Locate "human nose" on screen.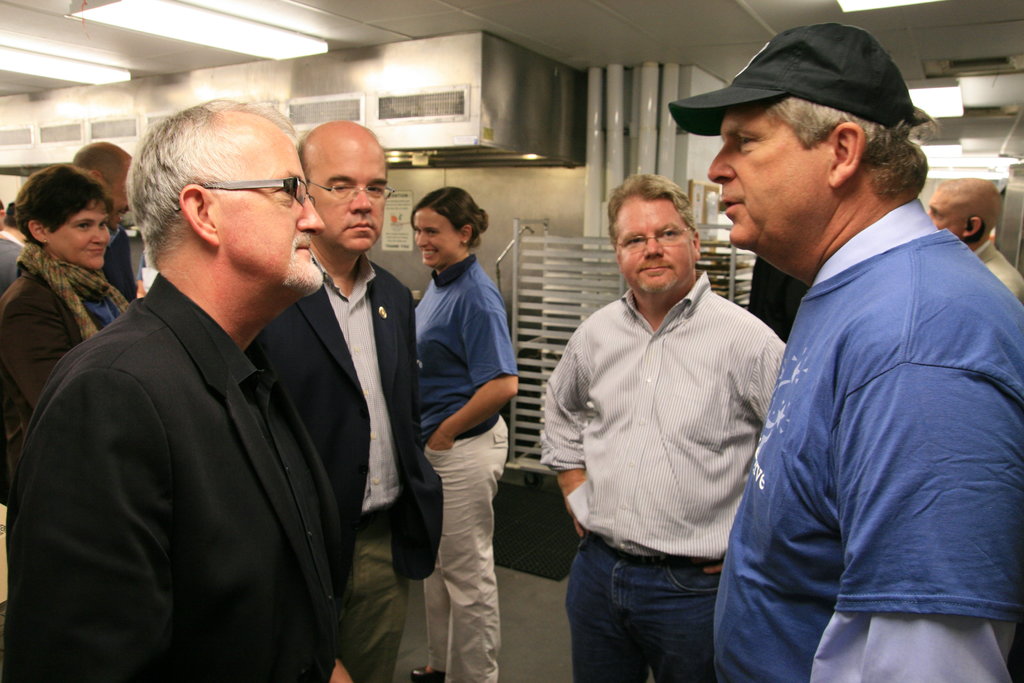
On screen at 91, 226, 101, 247.
